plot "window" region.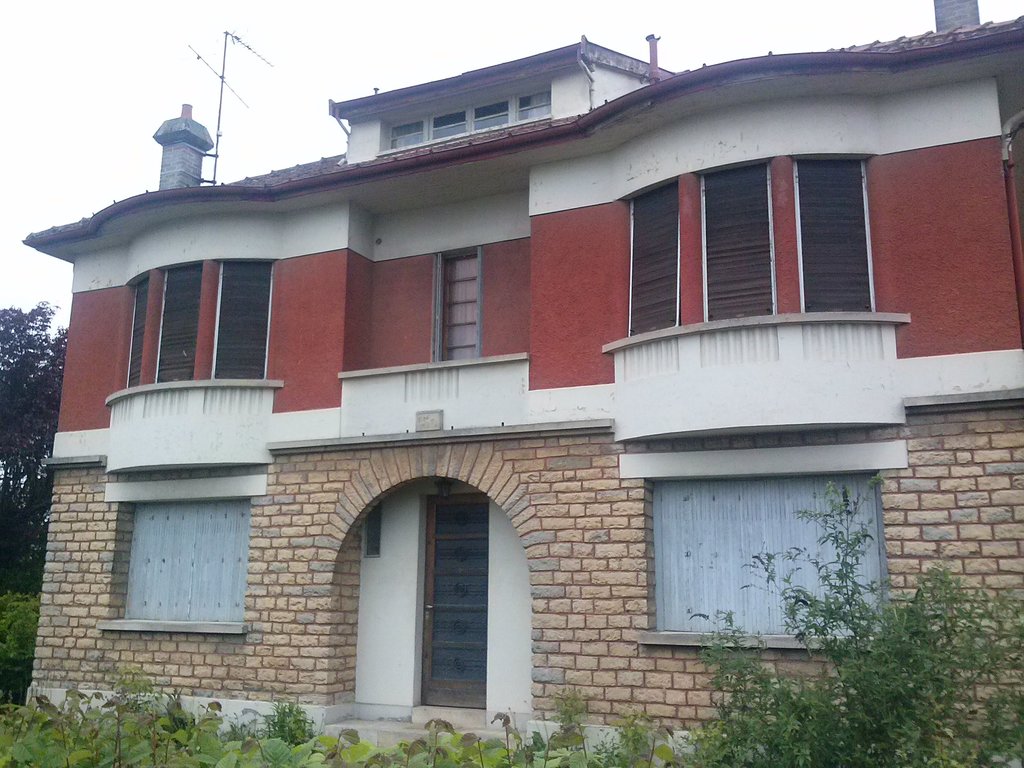
Plotted at x1=107, y1=461, x2=250, y2=647.
